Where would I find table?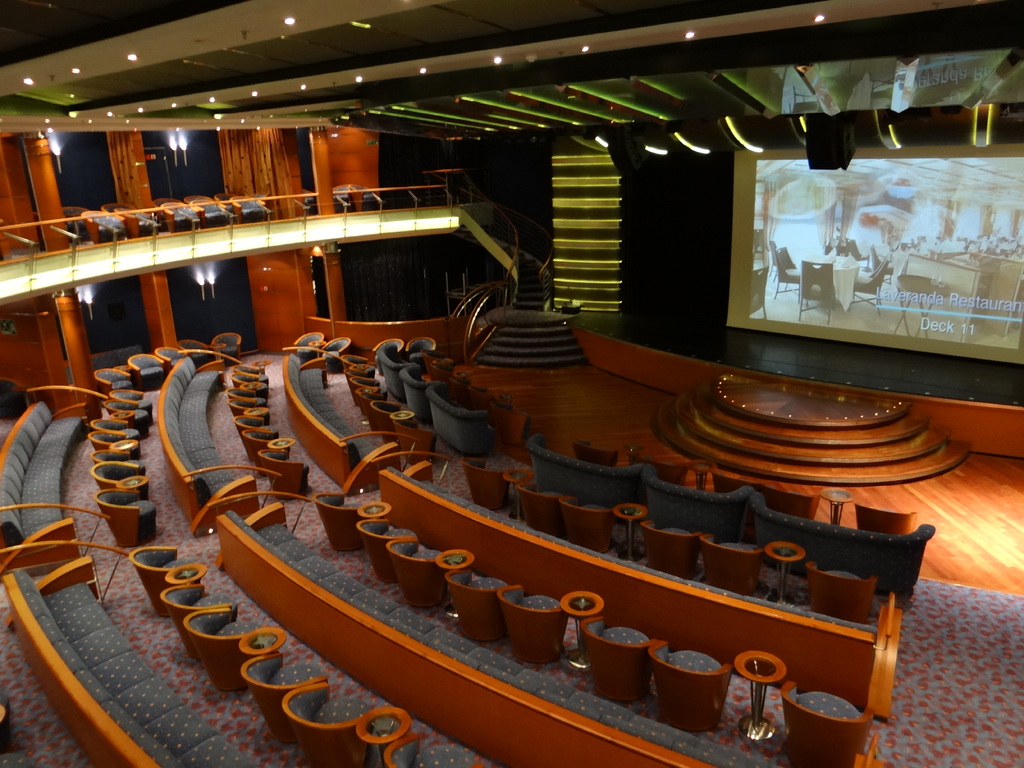
At pyautogui.locateOnScreen(435, 548, 476, 621).
